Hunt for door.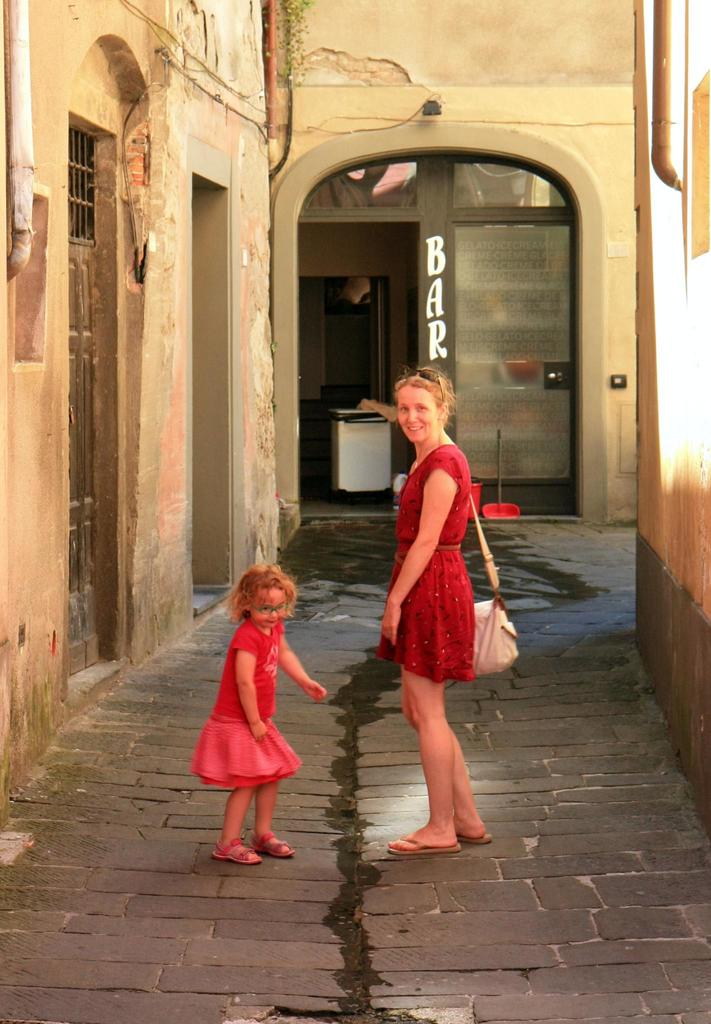
Hunted down at <region>278, 145, 596, 522</region>.
